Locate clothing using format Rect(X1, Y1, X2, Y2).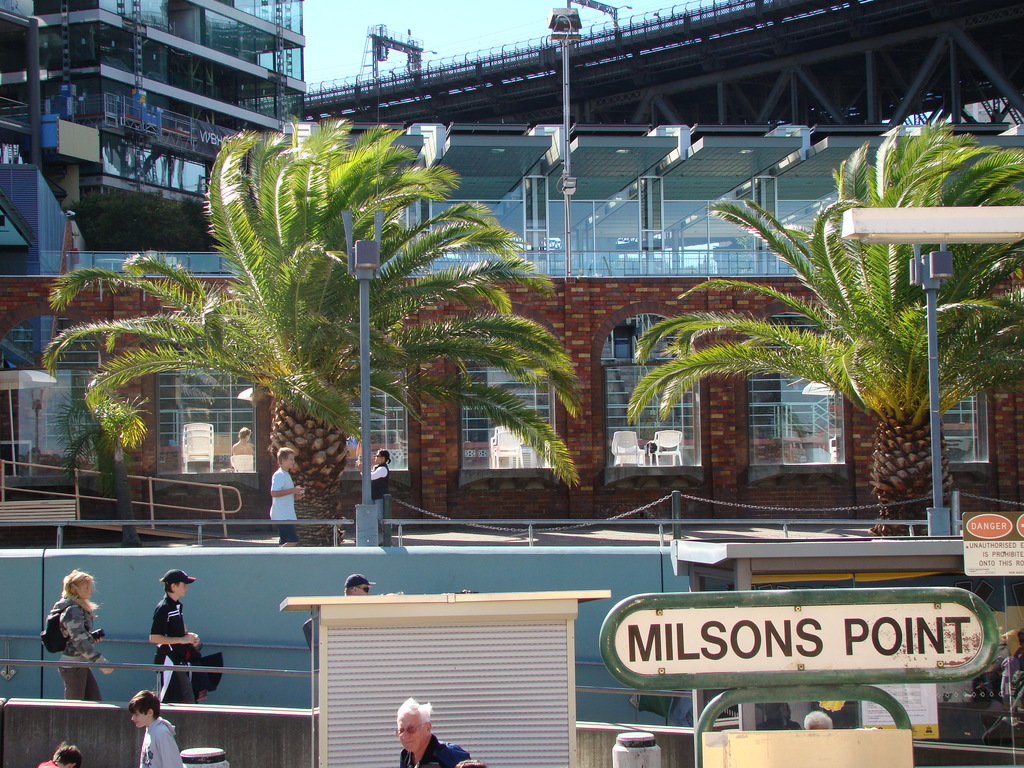
Rect(365, 465, 390, 524).
